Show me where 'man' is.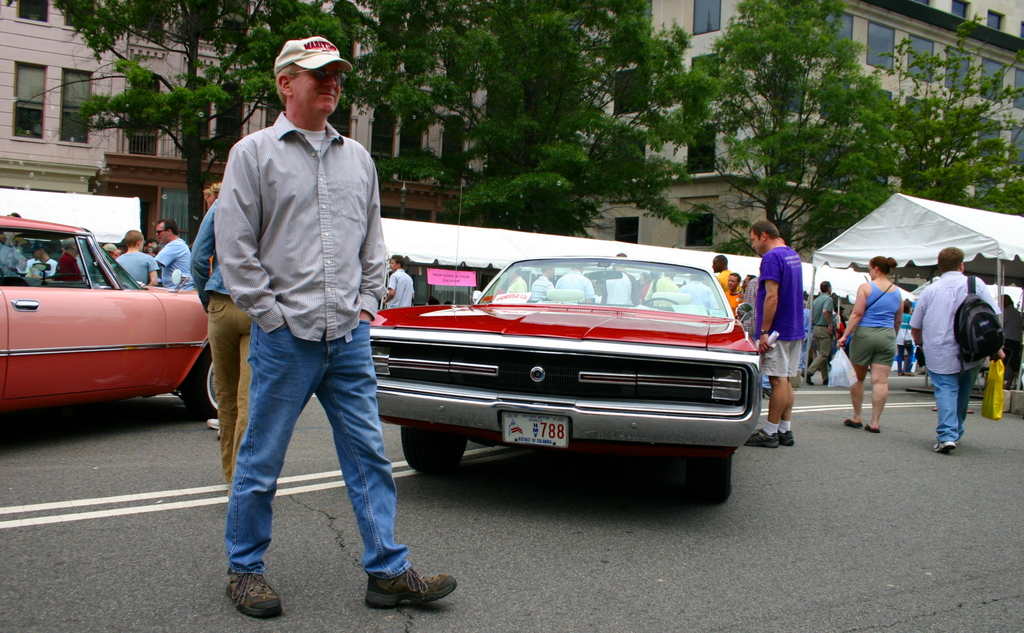
'man' is at region(906, 246, 1002, 452).
